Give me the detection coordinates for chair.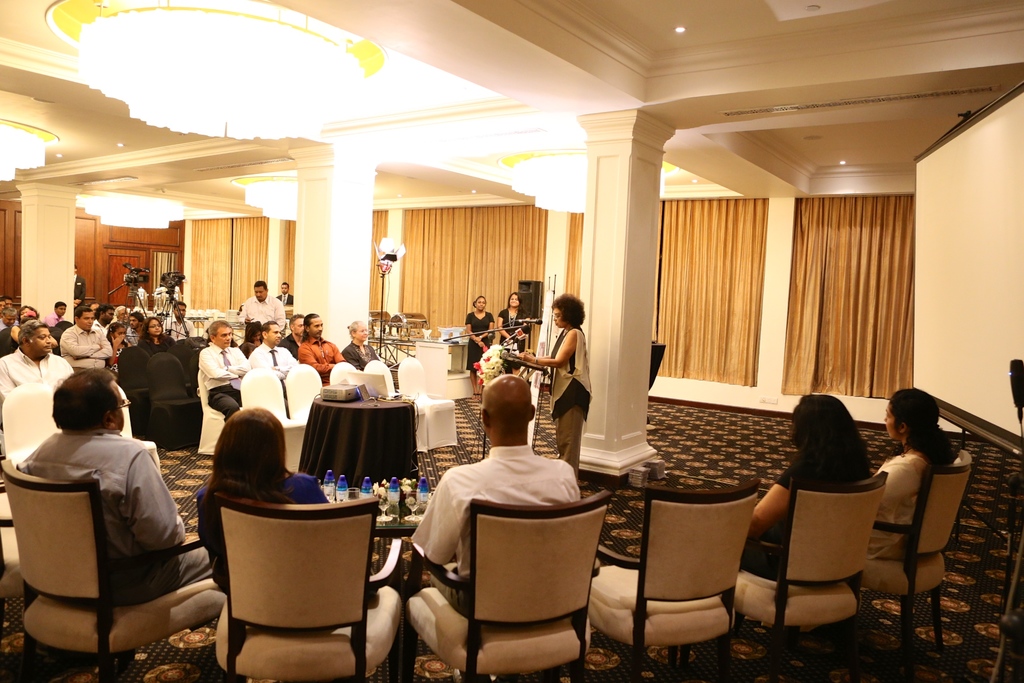
bbox=[0, 457, 227, 682].
